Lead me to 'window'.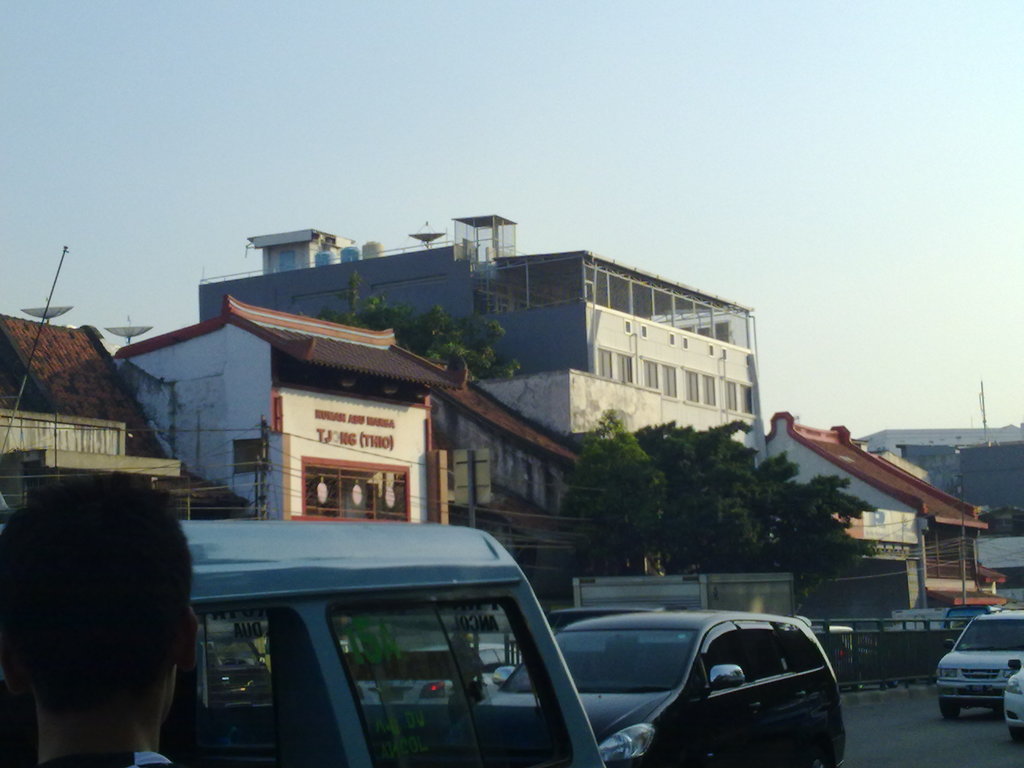
Lead to 705, 372, 718, 408.
